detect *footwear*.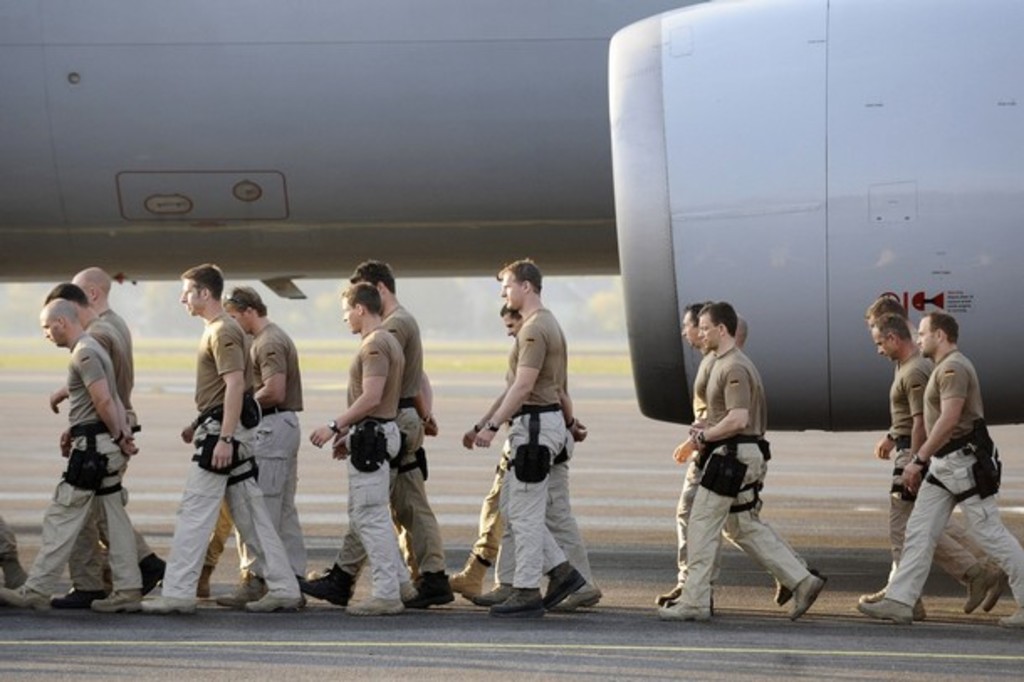
Detected at 791/568/812/618.
